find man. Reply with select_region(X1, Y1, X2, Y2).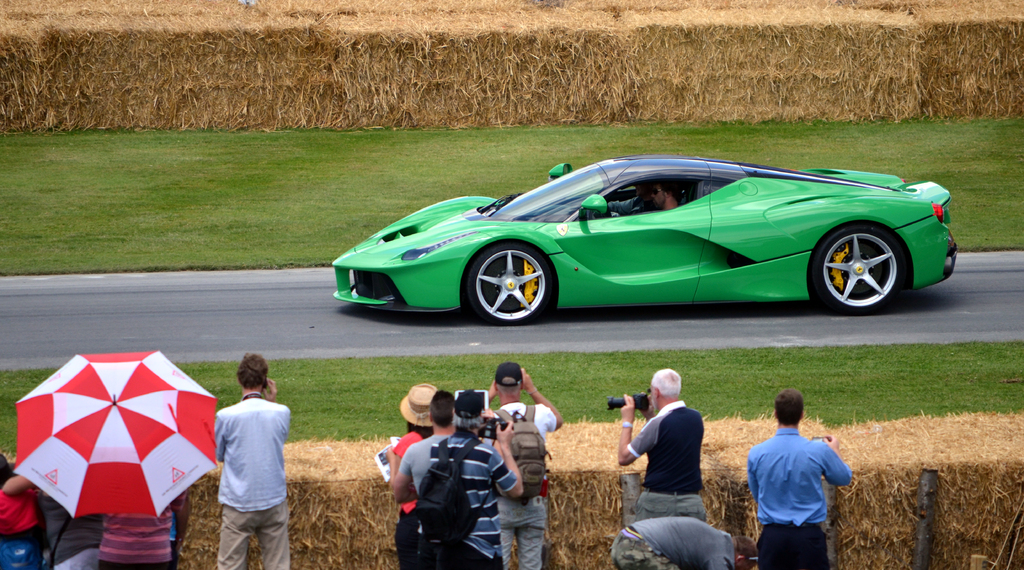
select_region(749, 389, 849, 569).
